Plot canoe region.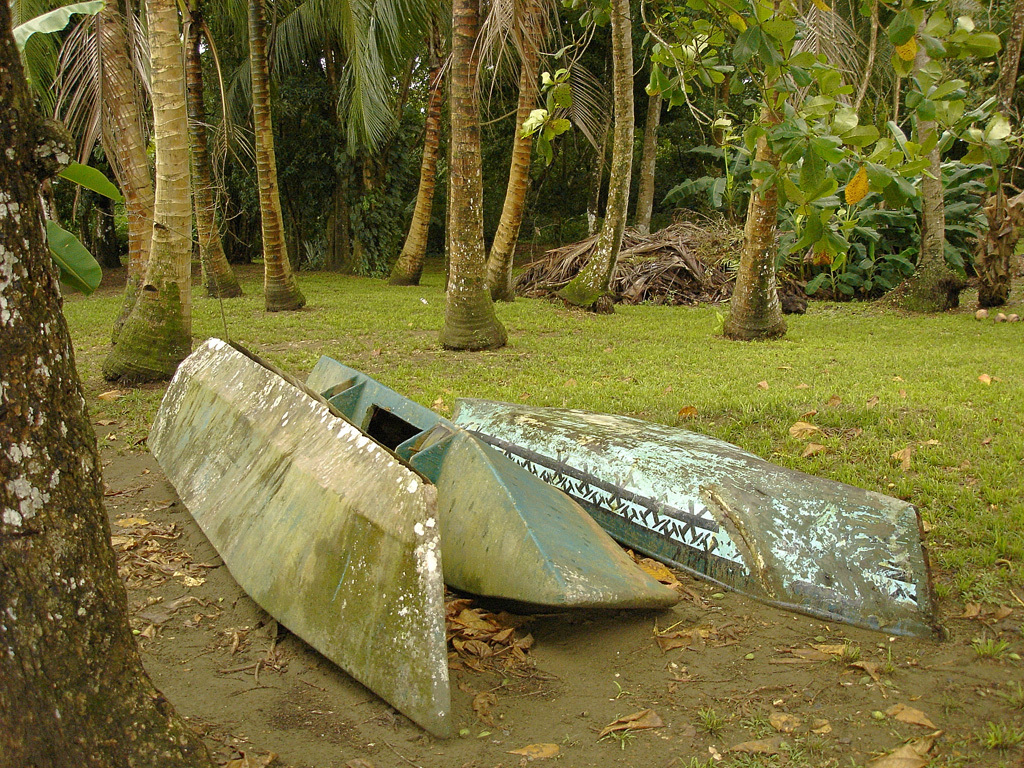
Plotted at <bbox>147, 337, 456, 733</bbox>.
